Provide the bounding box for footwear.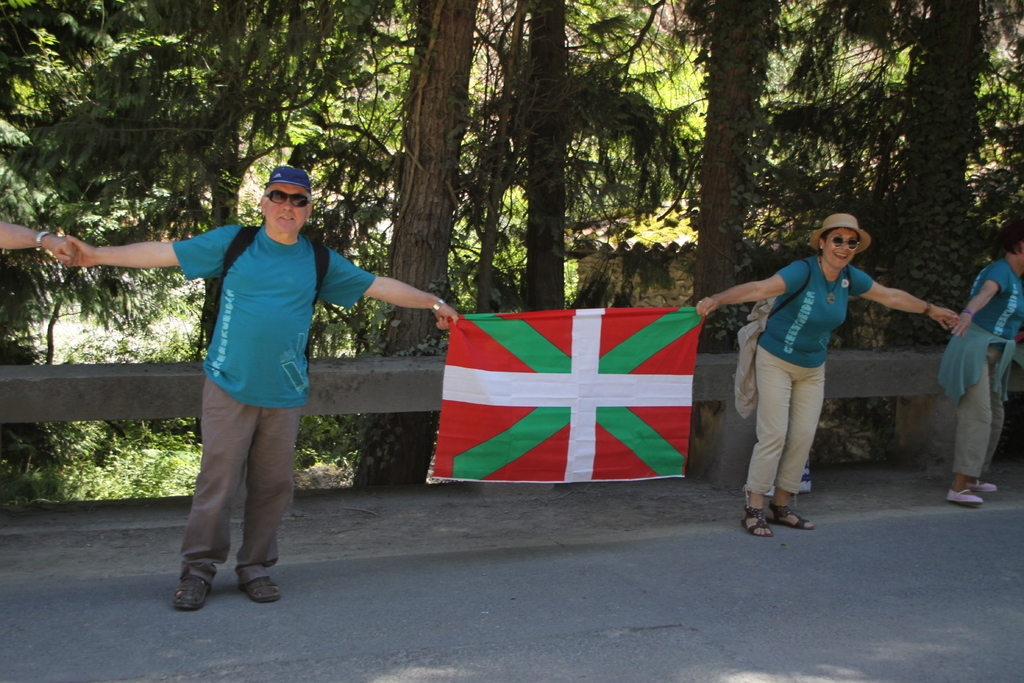
locate(764, 499, 814, 529).
